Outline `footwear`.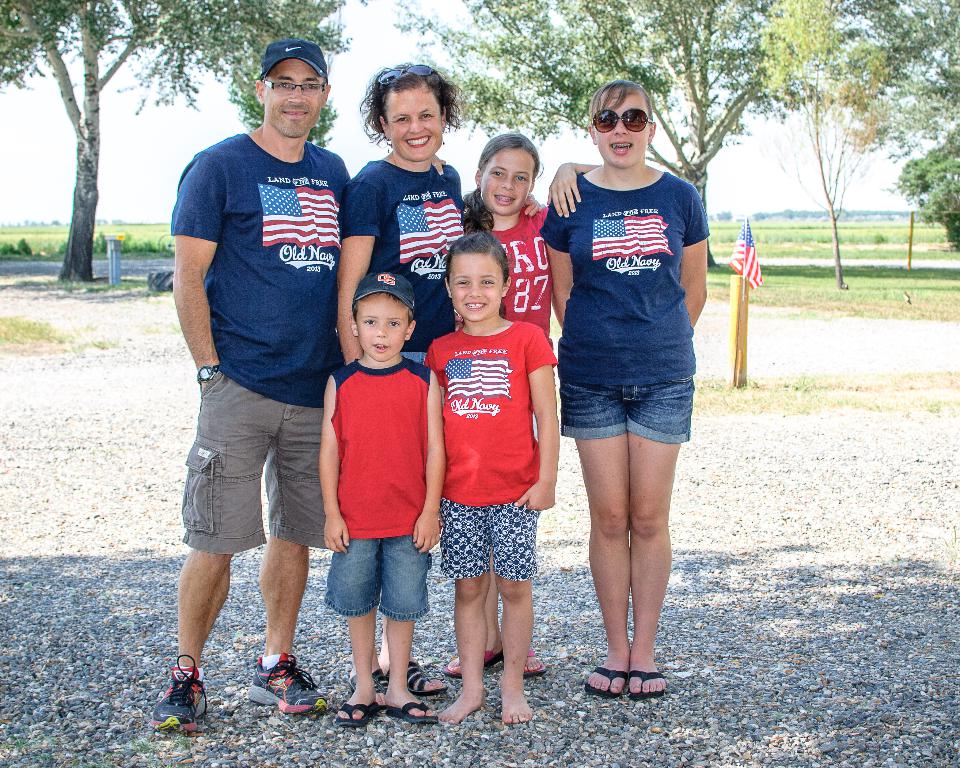
Outline: 245 656 328 716.
